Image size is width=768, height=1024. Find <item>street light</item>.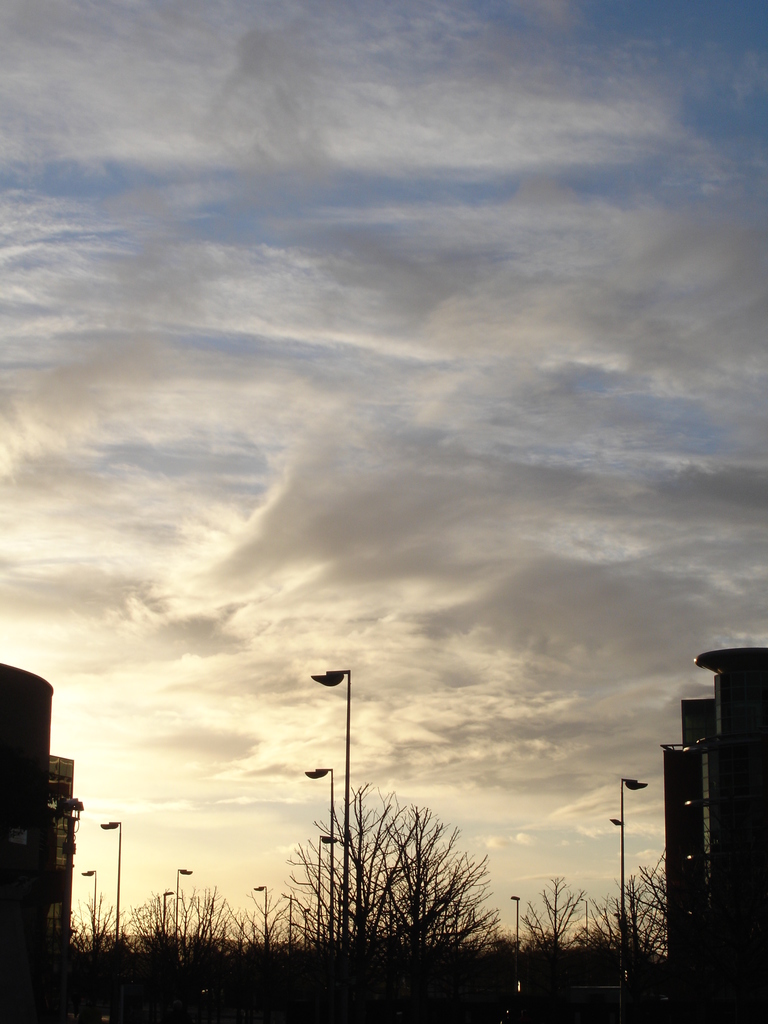
[x1=308, y1=664, x2=350, y2=941].
